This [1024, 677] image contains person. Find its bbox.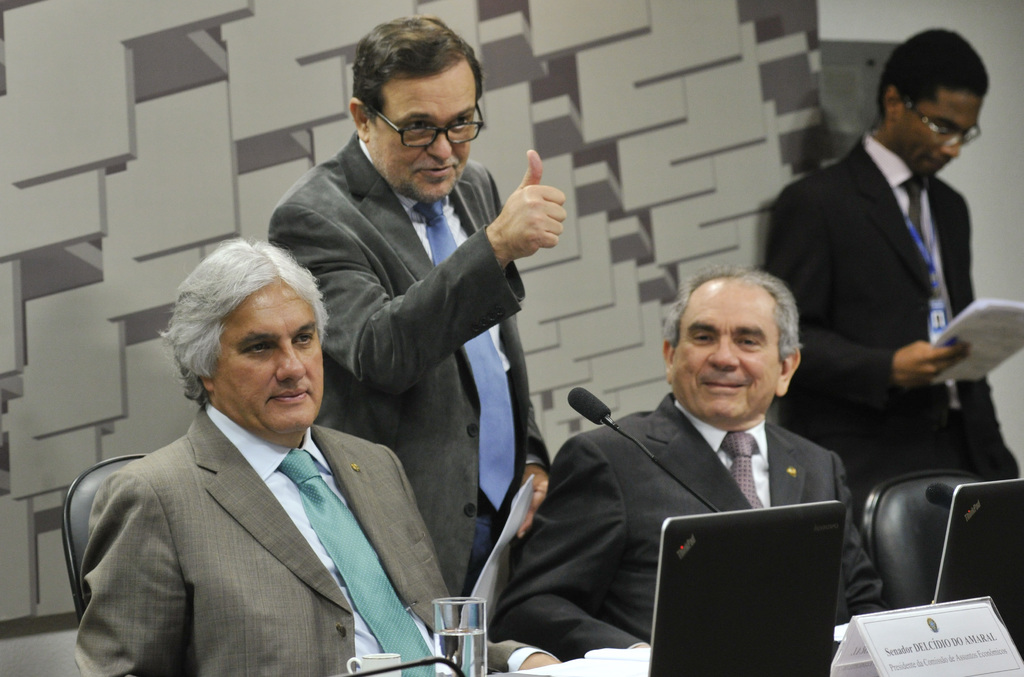
bbox=[761, 26, 1020, 554].
